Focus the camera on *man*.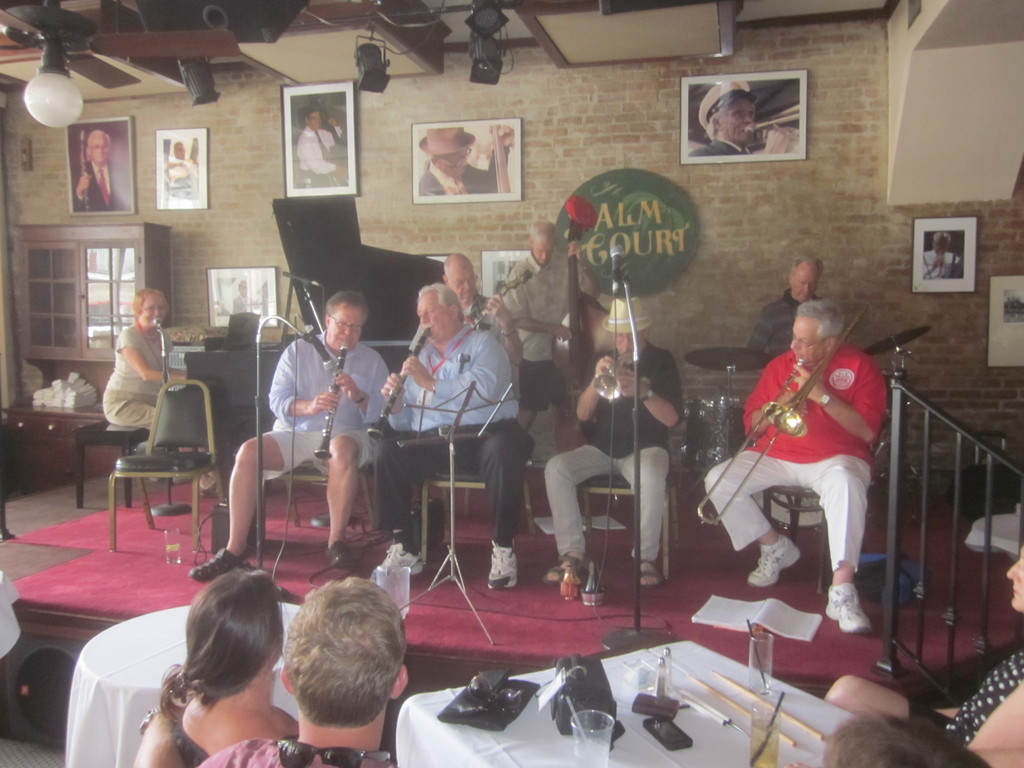
Focus region: Rect(415, 129, 520, 192).
